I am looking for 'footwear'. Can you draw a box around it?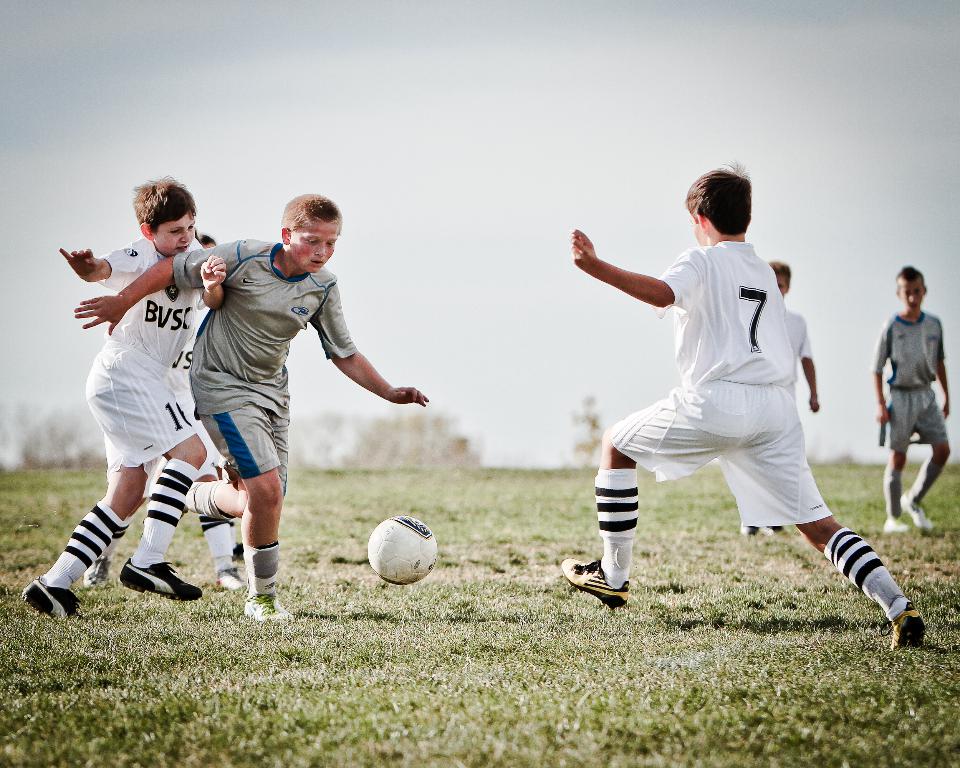
Sure, the bounding box is x1=881 y1=514 x2=914 y2=532.
